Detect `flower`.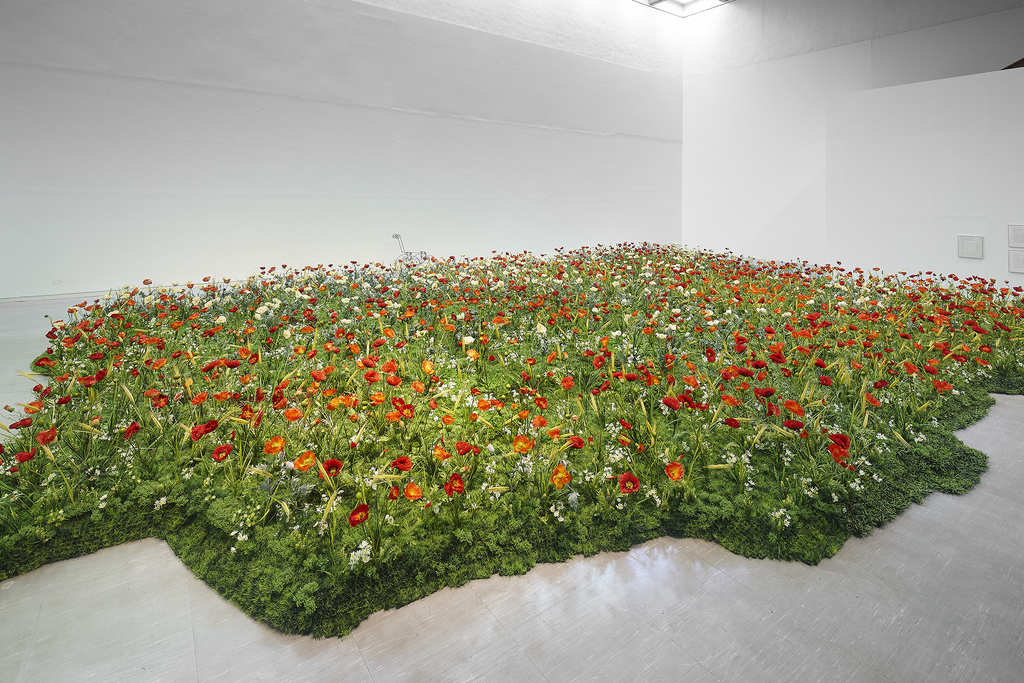
Detected at (674, 456, 694, 479).
